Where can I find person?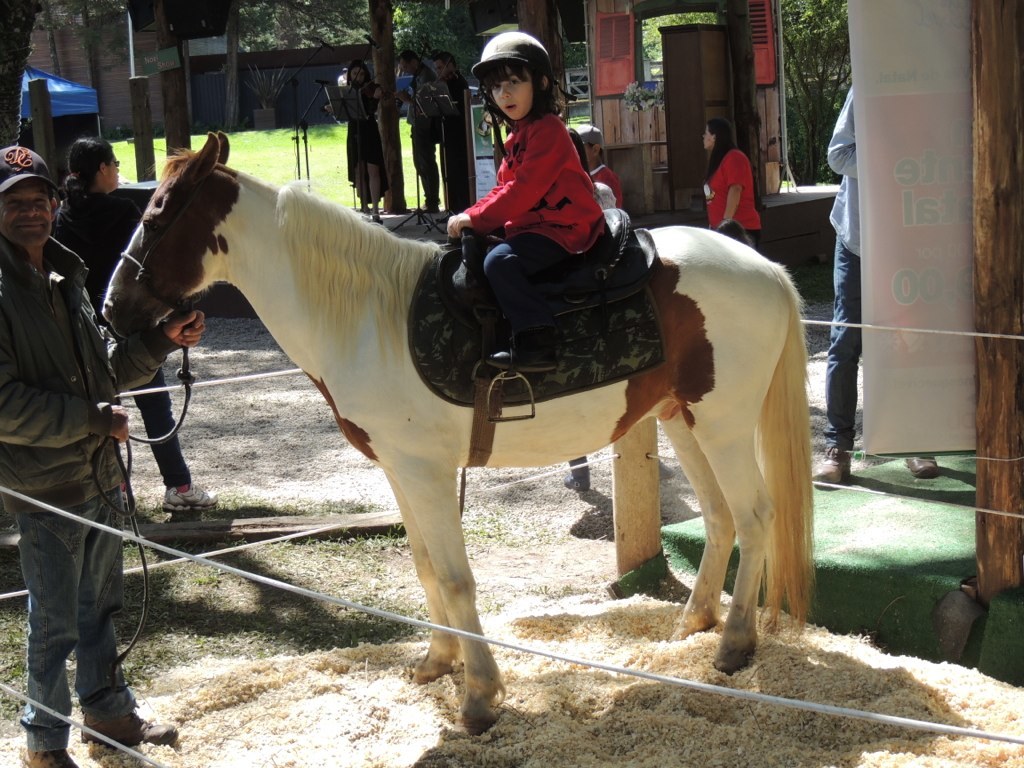
You can find it at box=[425, 50, 471, 227].
